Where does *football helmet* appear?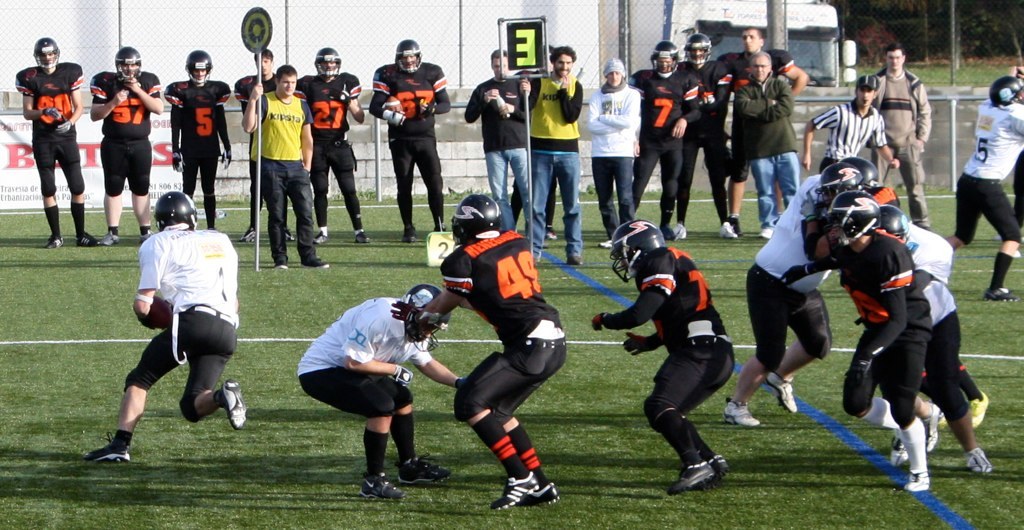
Appears at select_region(32, 32, 60, 75).
